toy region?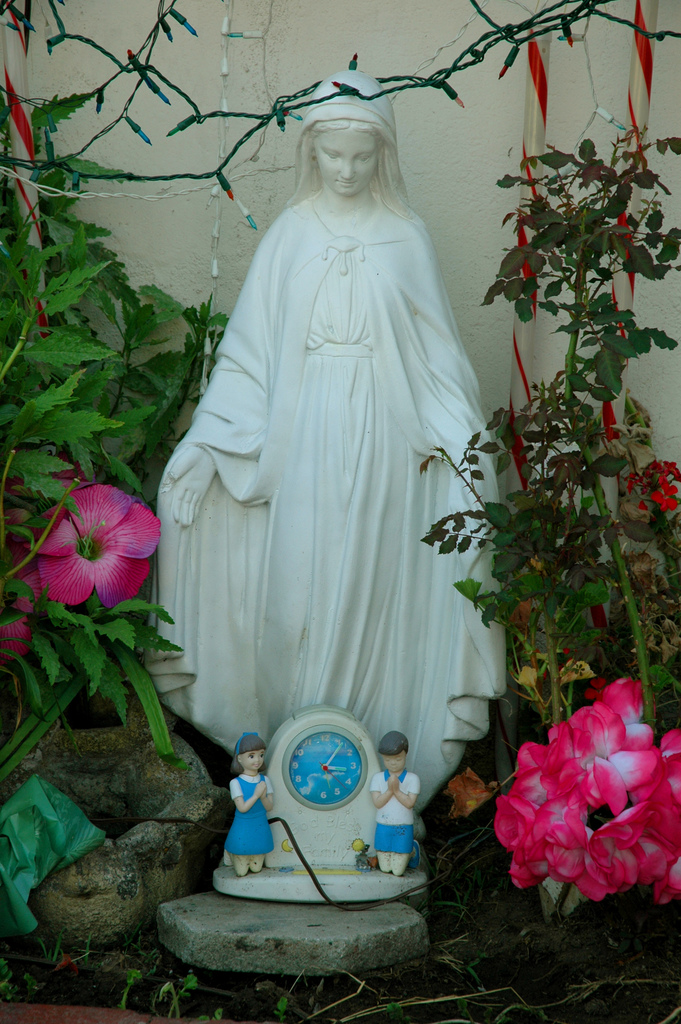
box(136, 68, 530, 810)
